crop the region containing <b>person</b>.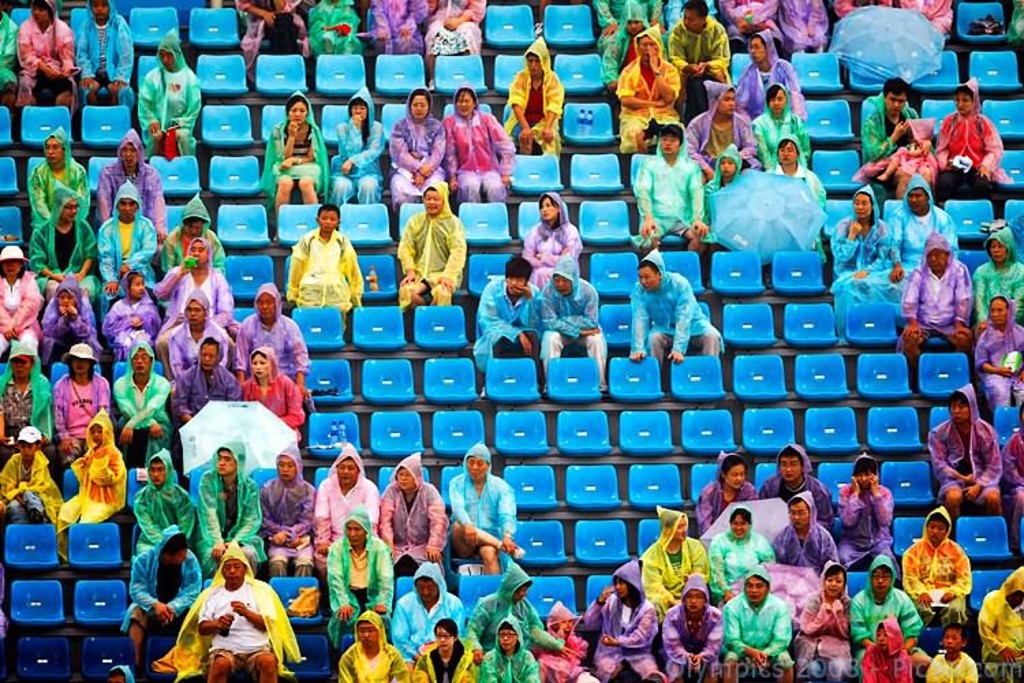
Crop region: l=198, t=541, r=292, b=682.
